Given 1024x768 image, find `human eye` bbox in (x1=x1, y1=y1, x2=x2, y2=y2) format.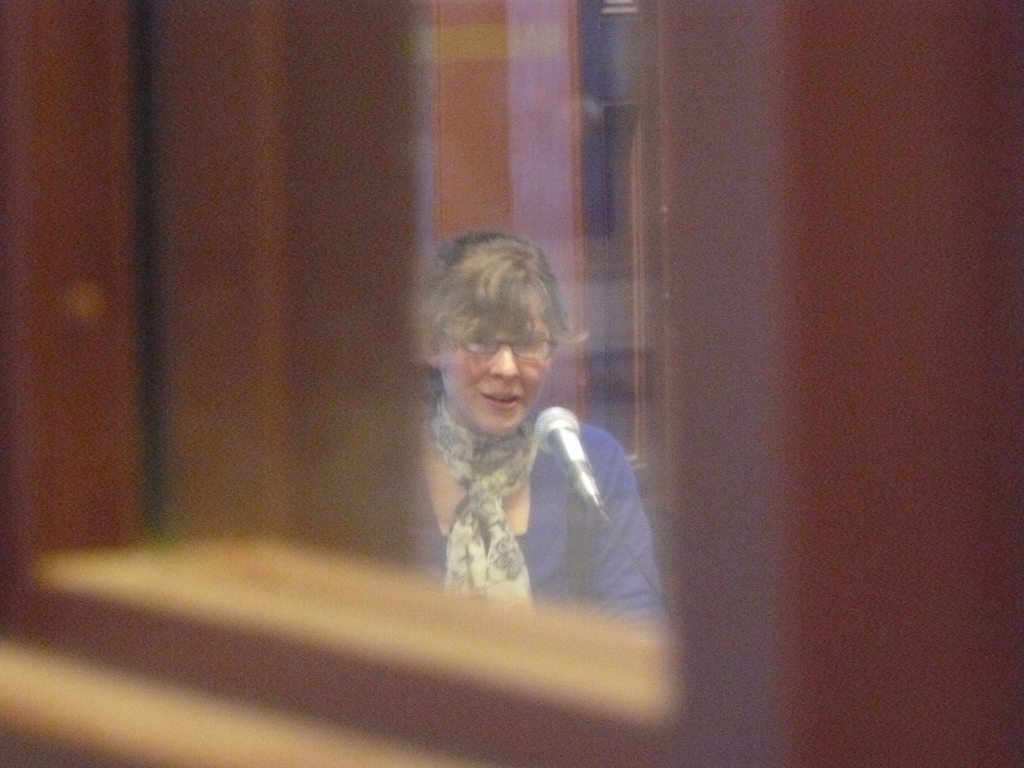
(x1=465, y1=331, x2=494, y2=349).
